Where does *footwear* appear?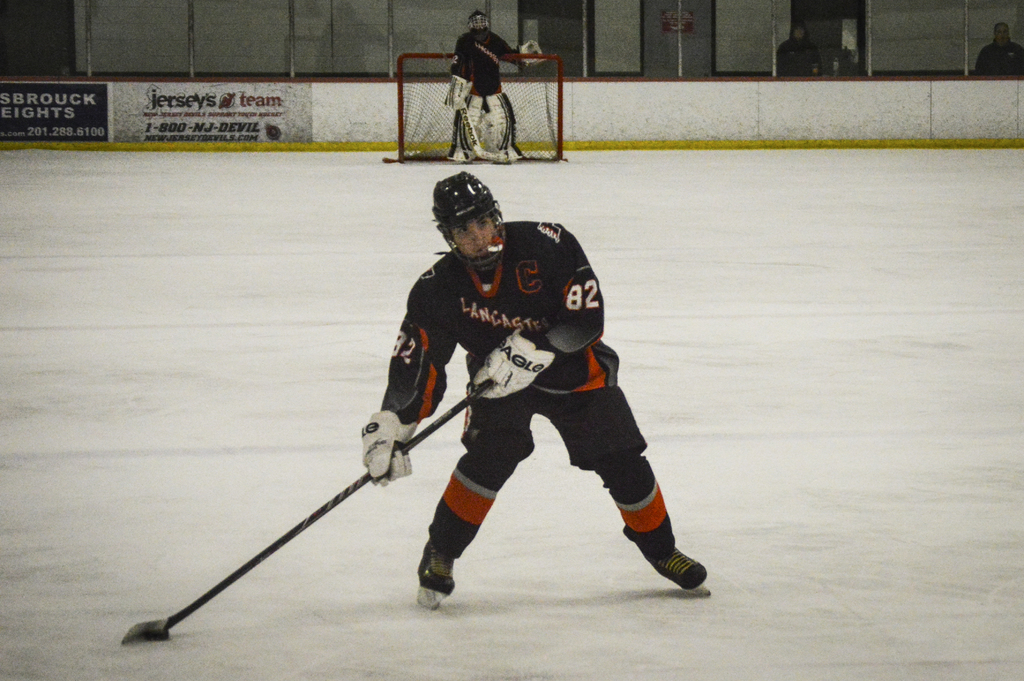
Appears at 420,543,463,595.
